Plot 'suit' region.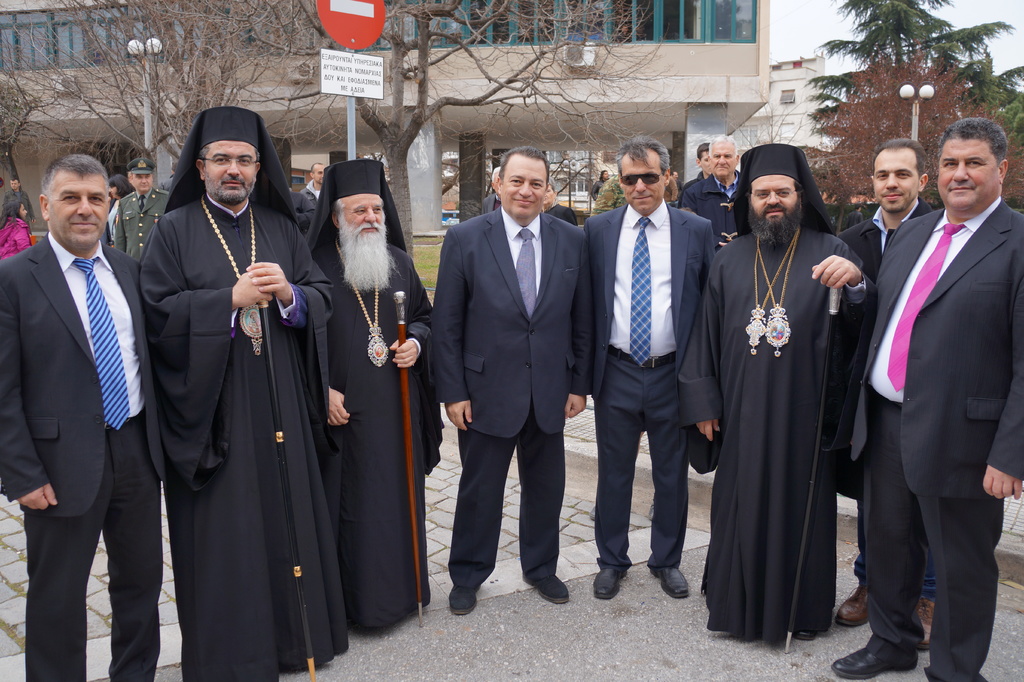
Plotted at BBox(582, 202, 714, 578).
